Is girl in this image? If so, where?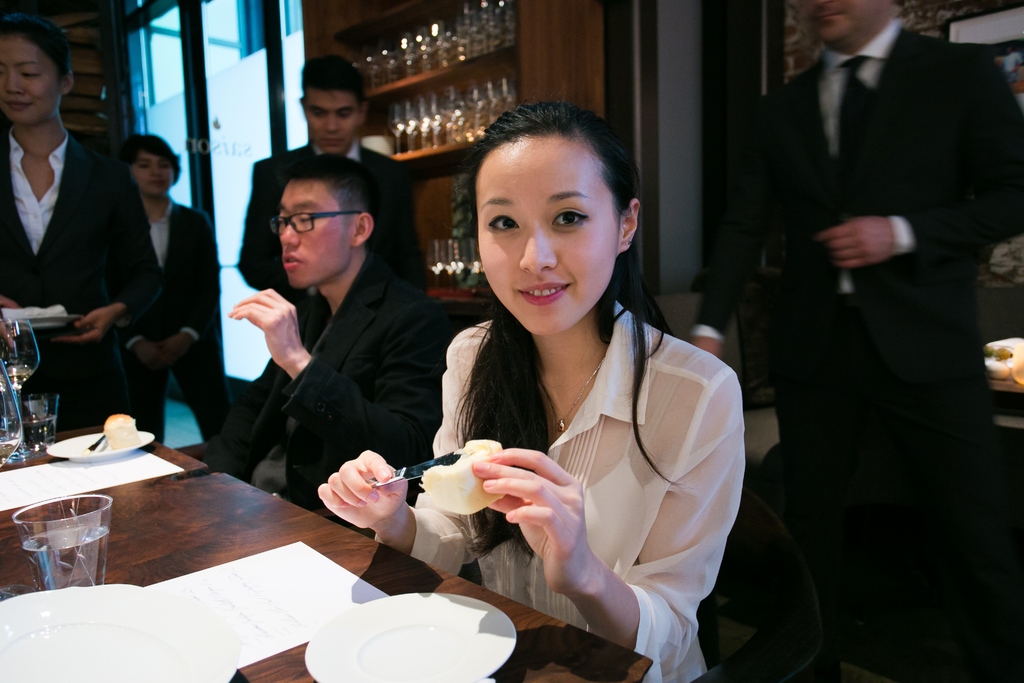
Yes, at pyautogui.locateOnScreen(0, 13, 163, 431).
